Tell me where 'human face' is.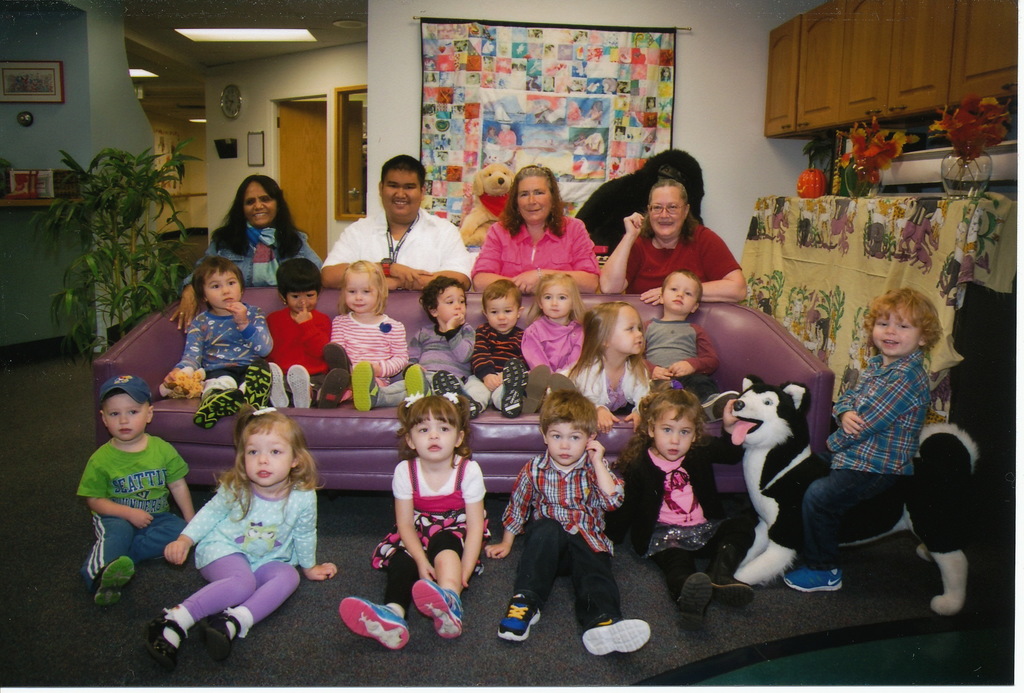
'human face' is at crop(381, 168, 422, 216).
